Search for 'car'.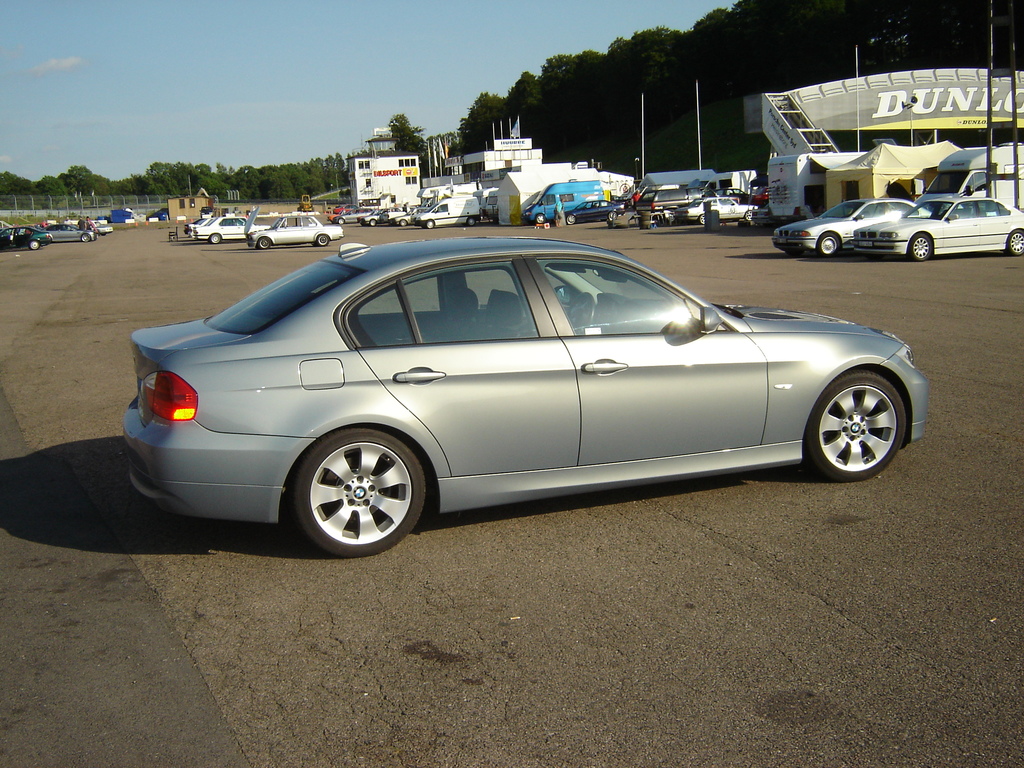
Found at BBox(849, 195, 1023, 263).
